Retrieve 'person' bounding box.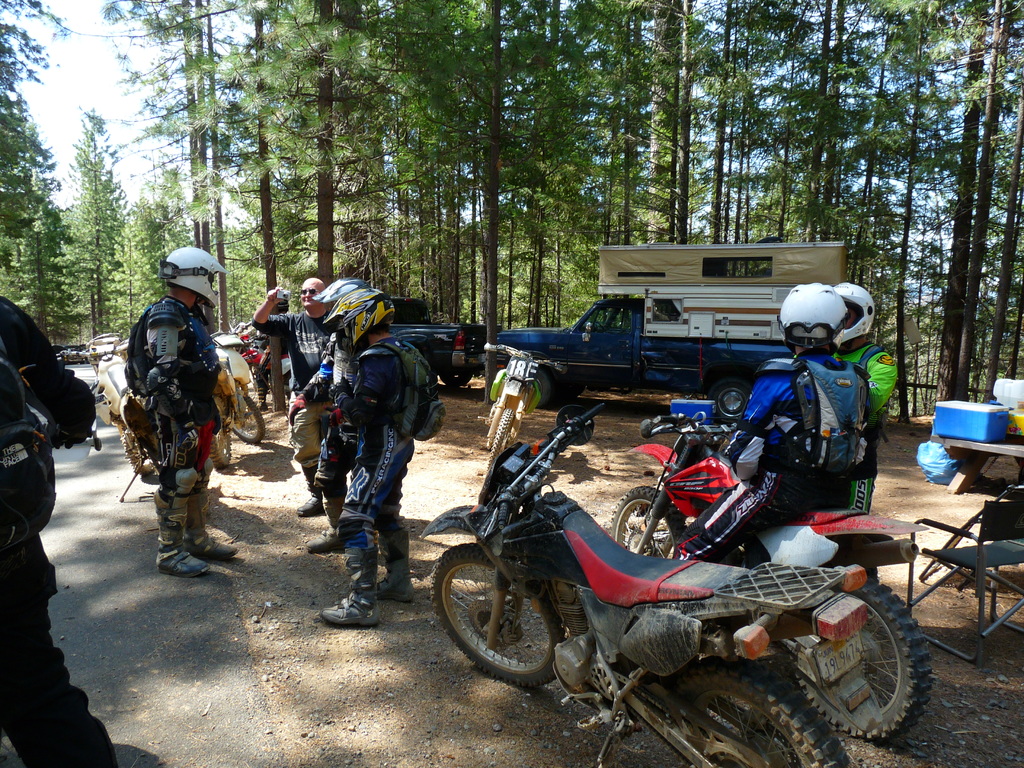
Bounding box: [828,282,900,520].
